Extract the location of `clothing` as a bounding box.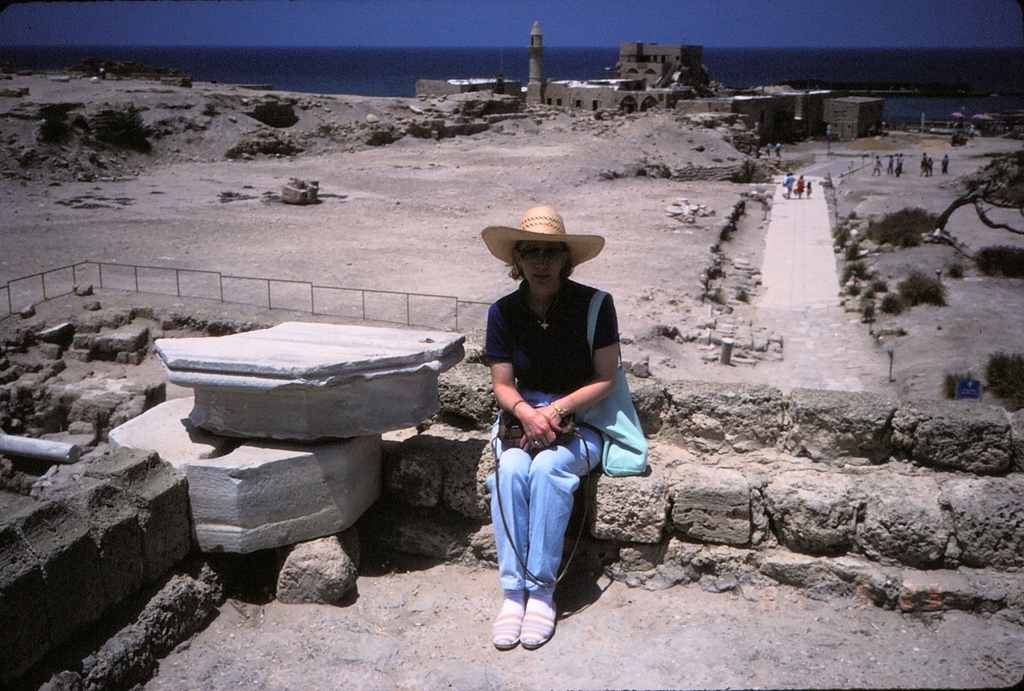
[886,157,894,174].
